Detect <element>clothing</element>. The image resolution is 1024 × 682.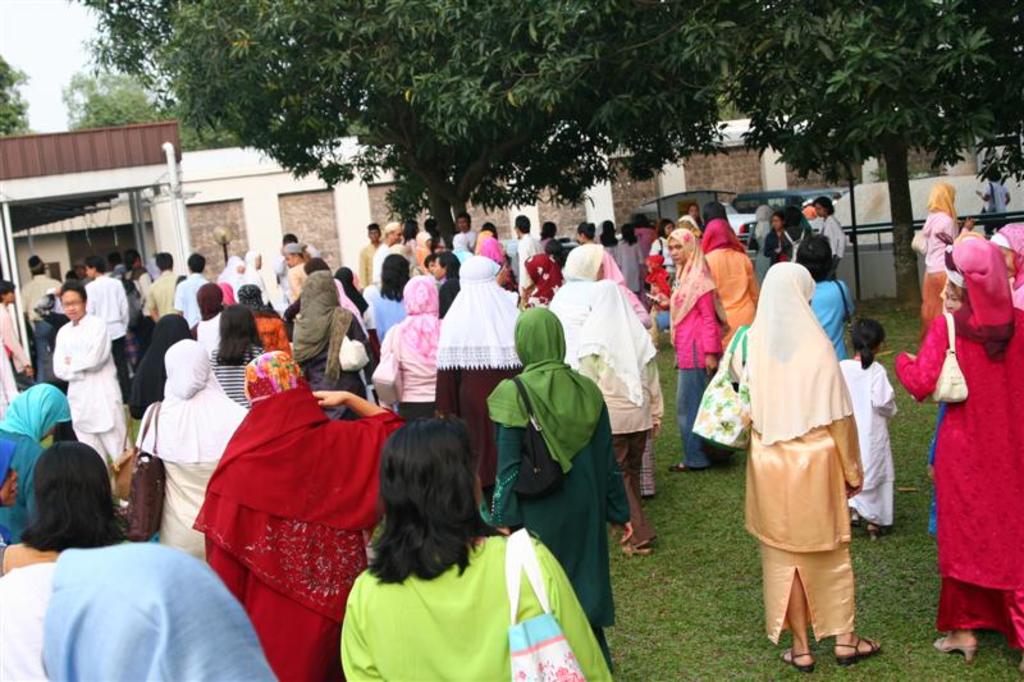
(0,299,32,397).
